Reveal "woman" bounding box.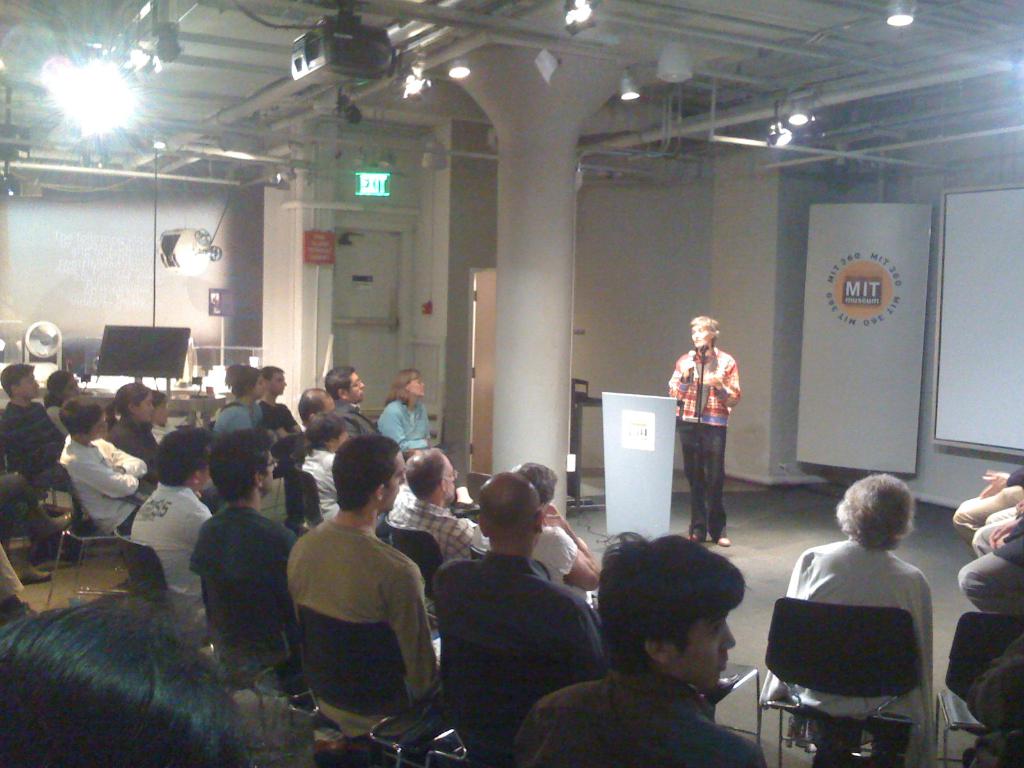
Revealed: detection(505, 462, 605, 600).
